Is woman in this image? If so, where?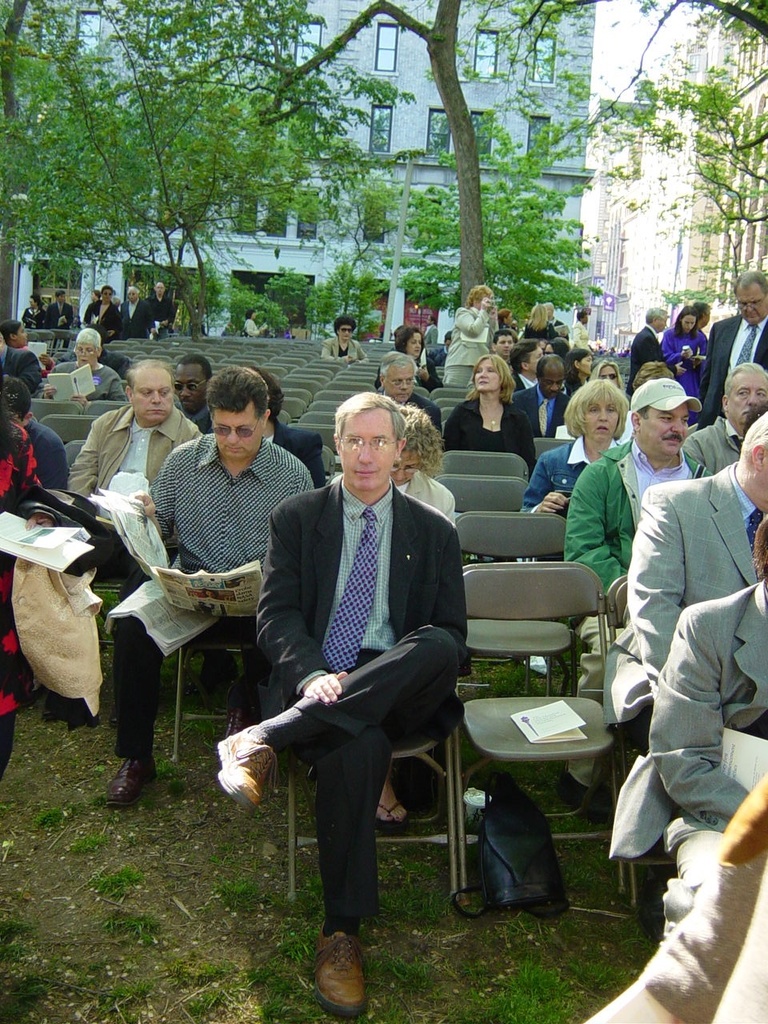
Yes, at 522, 302, 562, 349.
